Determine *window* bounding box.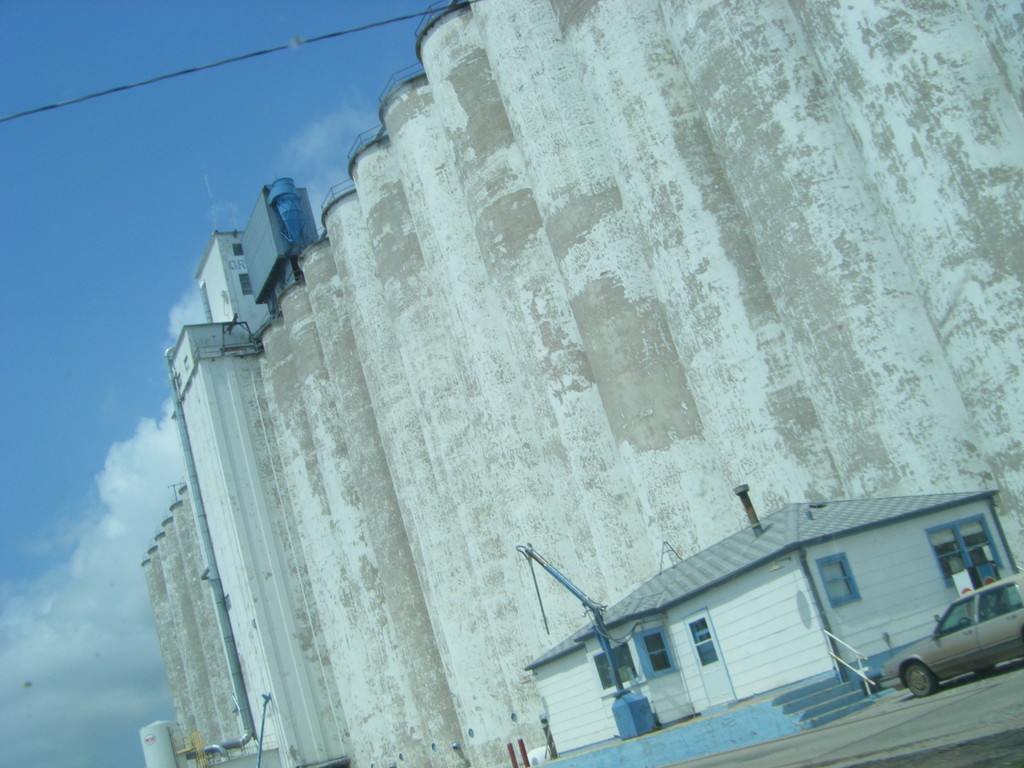
Determined: region(817, 549, 861, 616).
